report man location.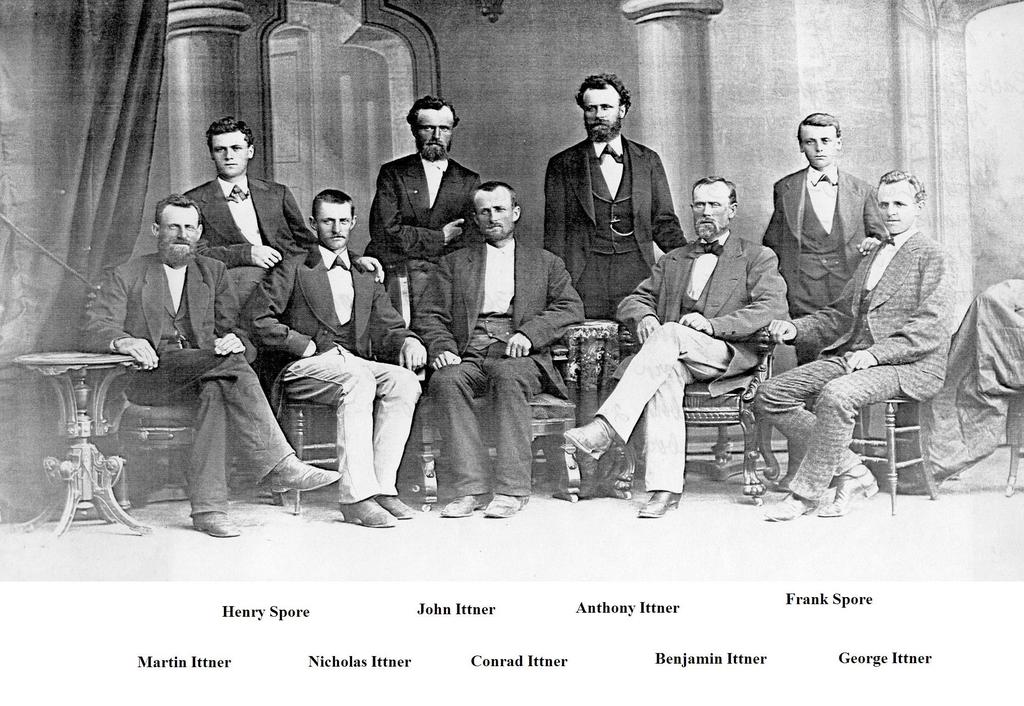
Report: Rect(754, 168, 975, 497).
